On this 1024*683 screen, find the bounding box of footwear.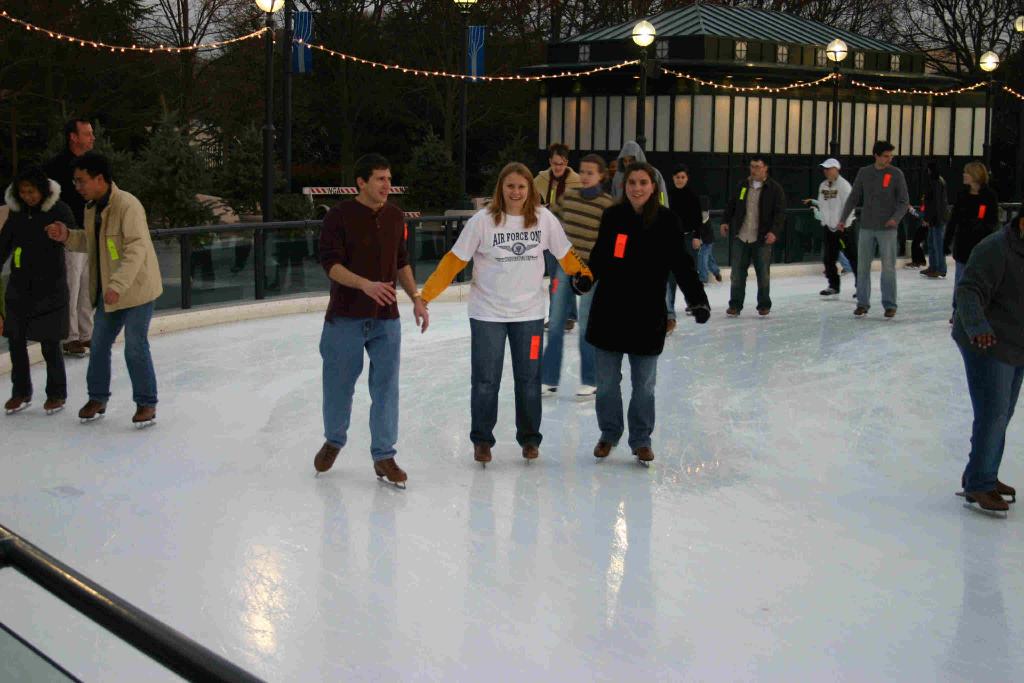
Bounding box: <bbox>79, 404, 109, 415</bbox>.
